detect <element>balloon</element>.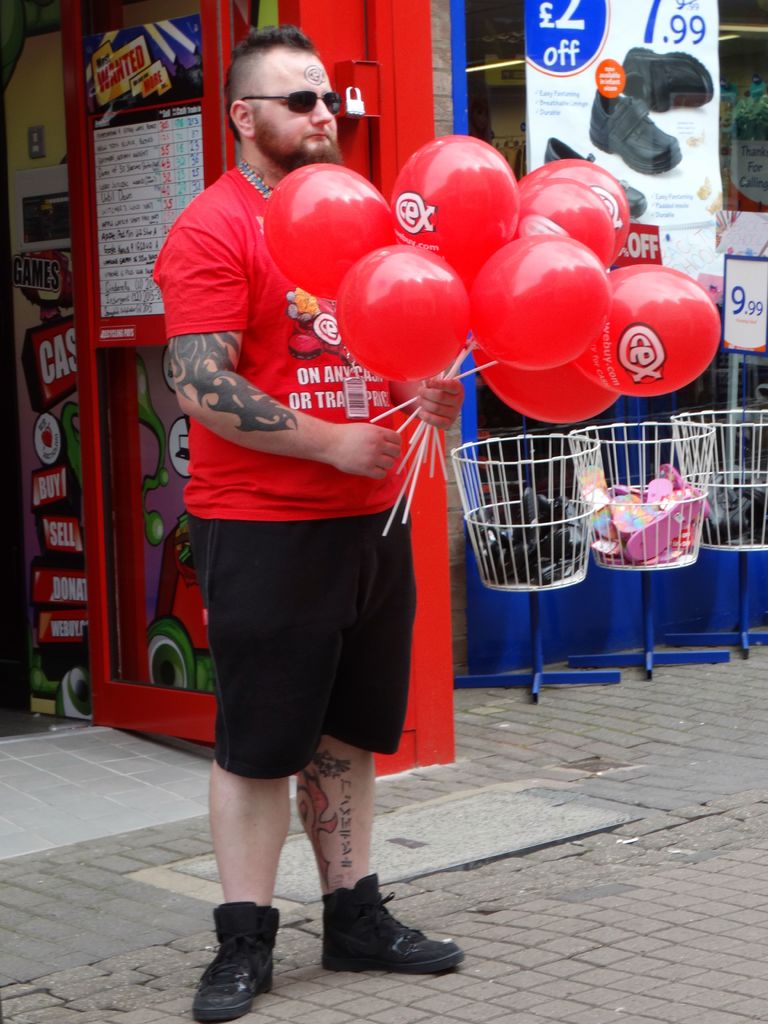
Detected at [left=390, top=136, right=522, bottom=281].
